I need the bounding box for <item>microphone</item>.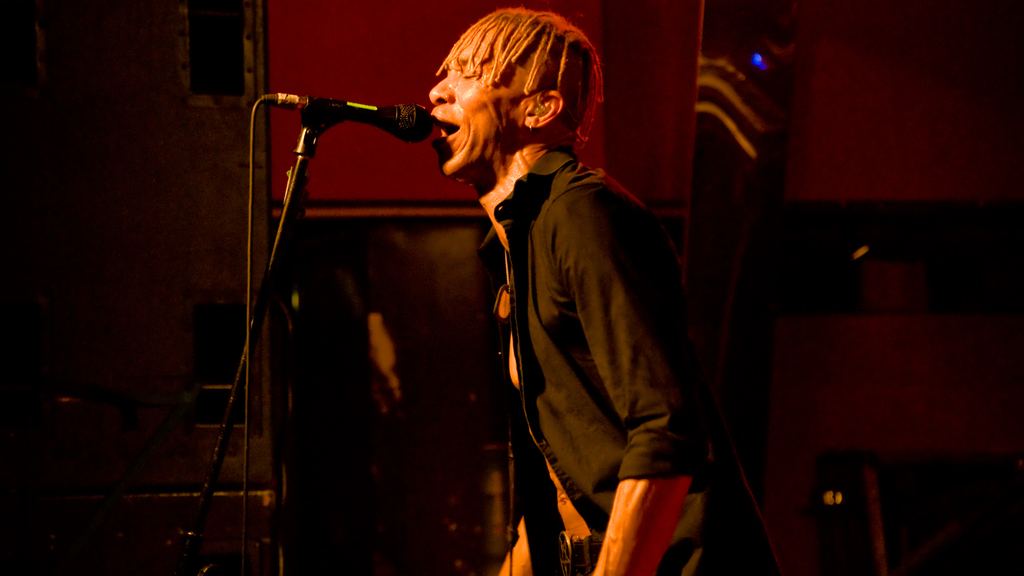
Here it is: l=307, t=95, r=435, b=143.
